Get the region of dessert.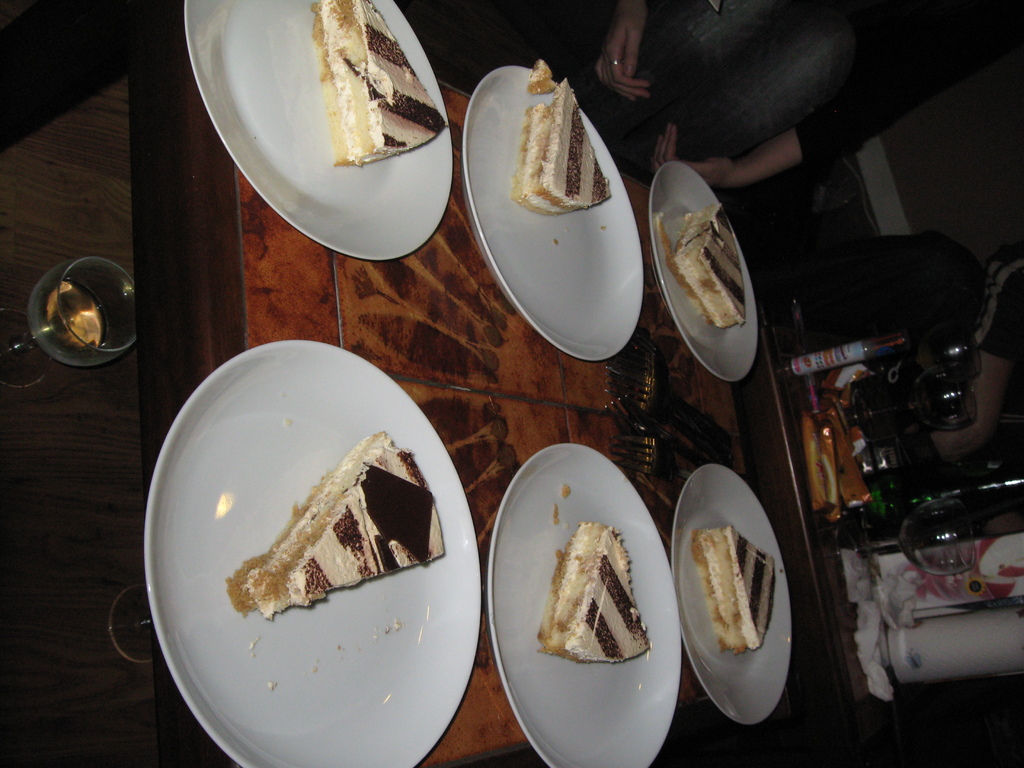
box(689, 525, 779, 657).
